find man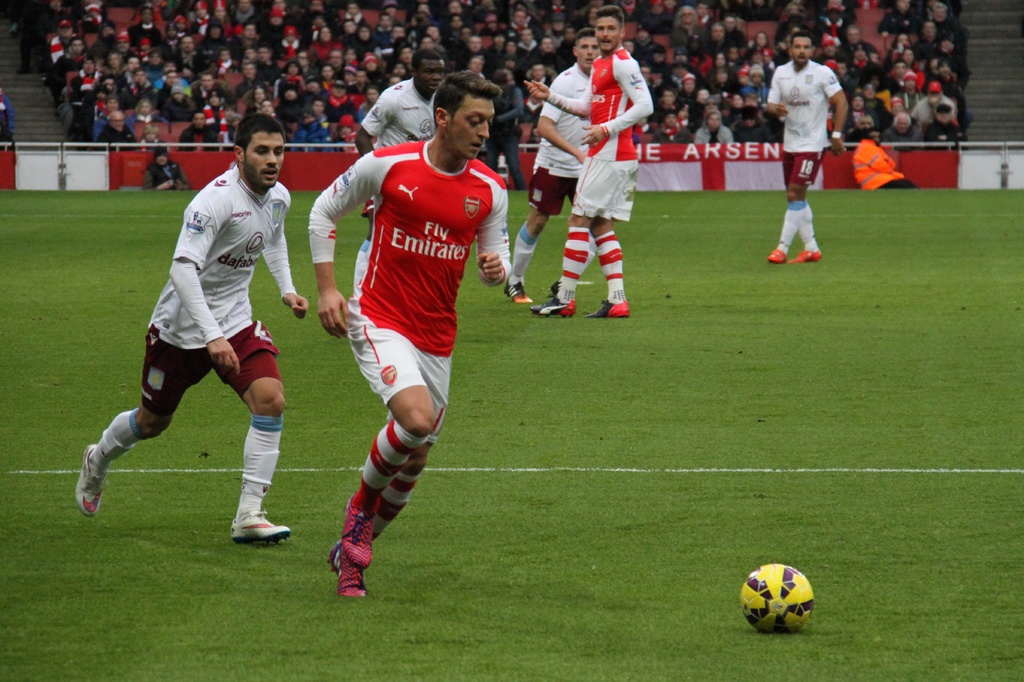
(x1=188, y1=68, x2=232, y2=95)
